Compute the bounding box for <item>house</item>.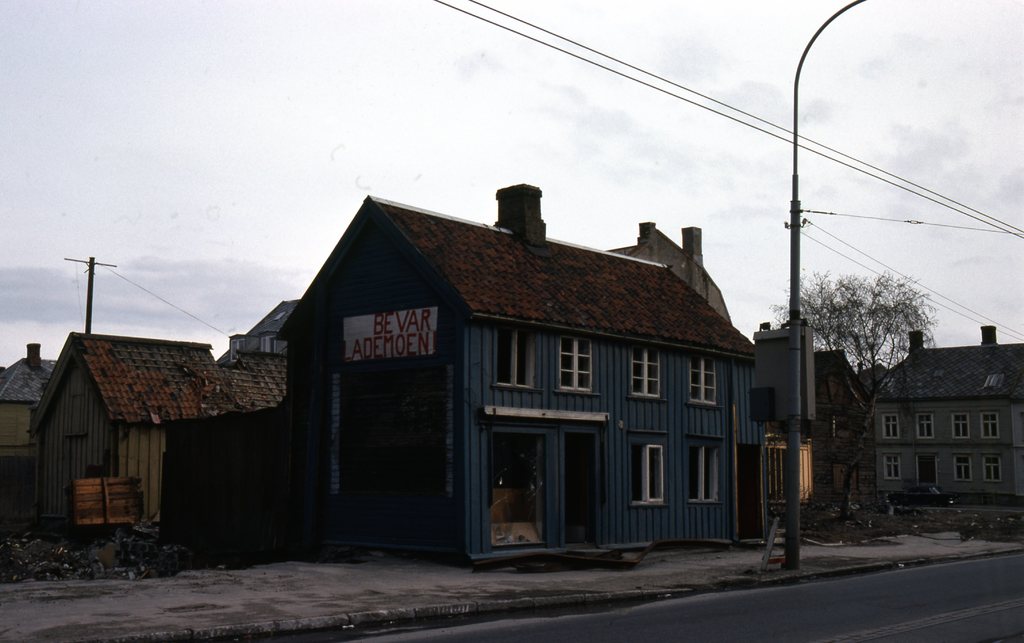
<box>850,322,1018,519</box>.
